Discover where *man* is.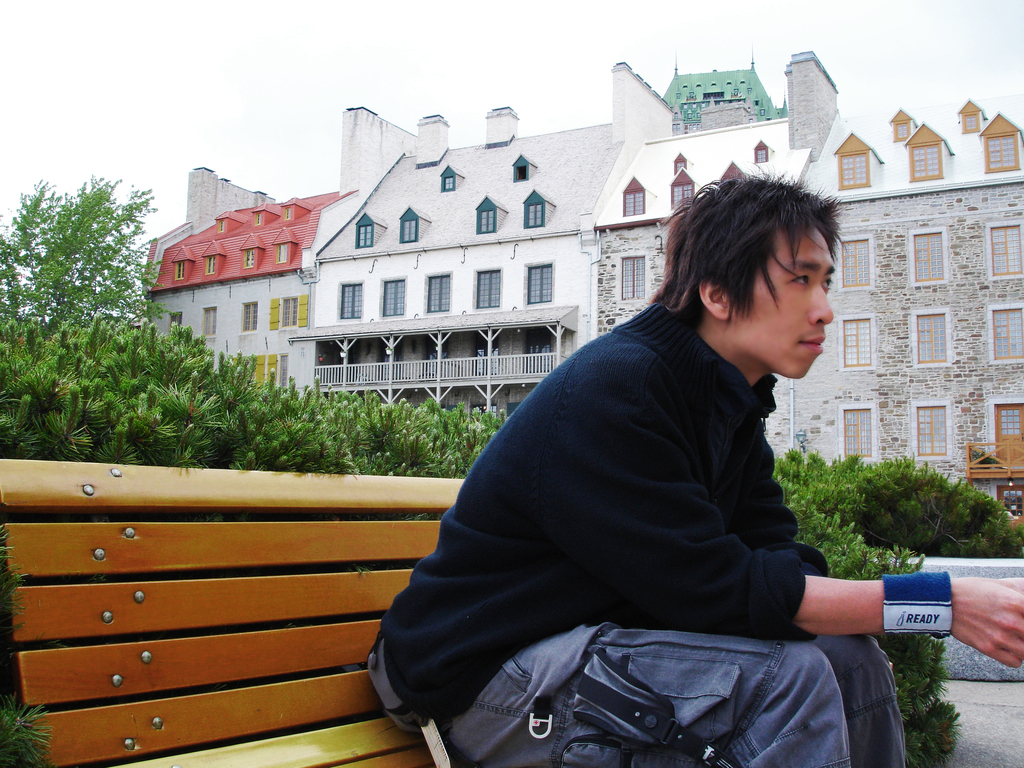
Discovered at 333 150 899 727.
